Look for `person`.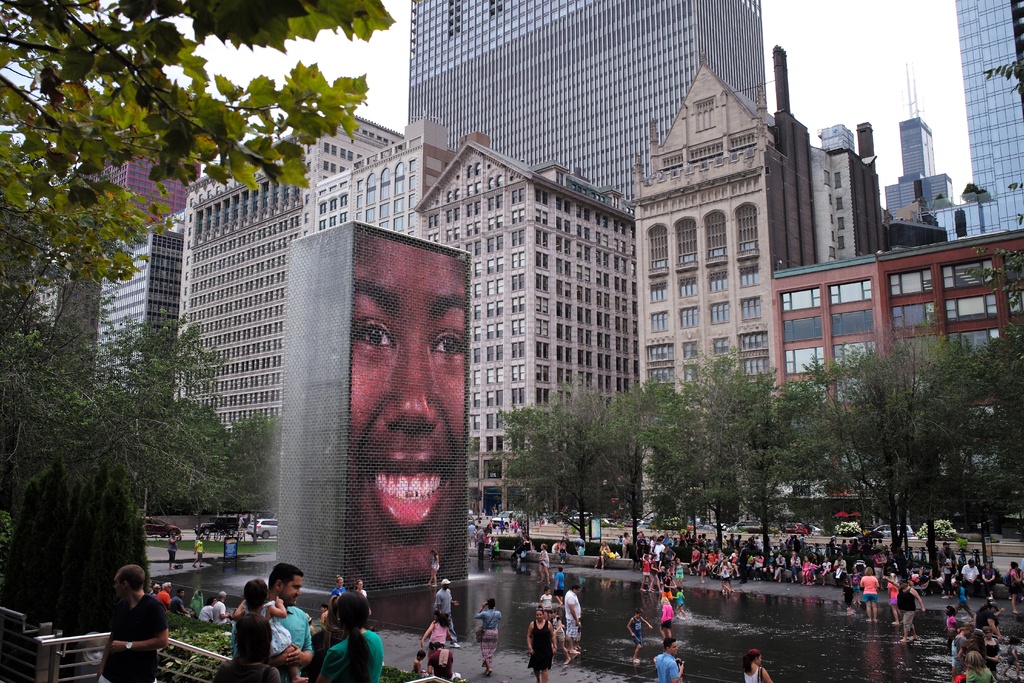
Found: 652:633:688:682.
